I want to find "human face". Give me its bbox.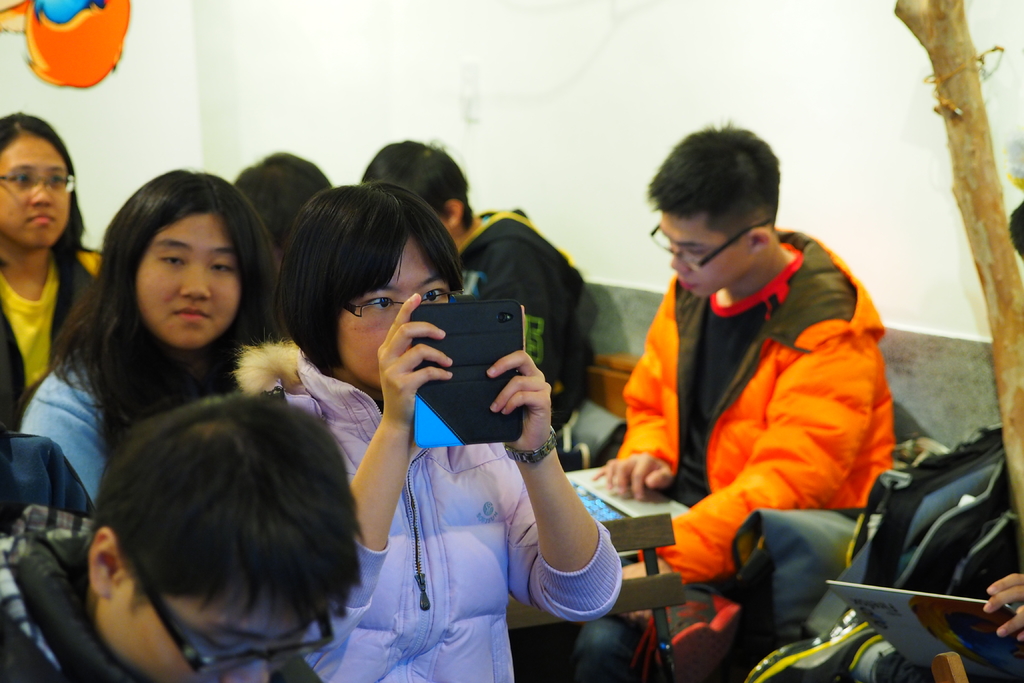
<box>135,211,241,348</box>.
